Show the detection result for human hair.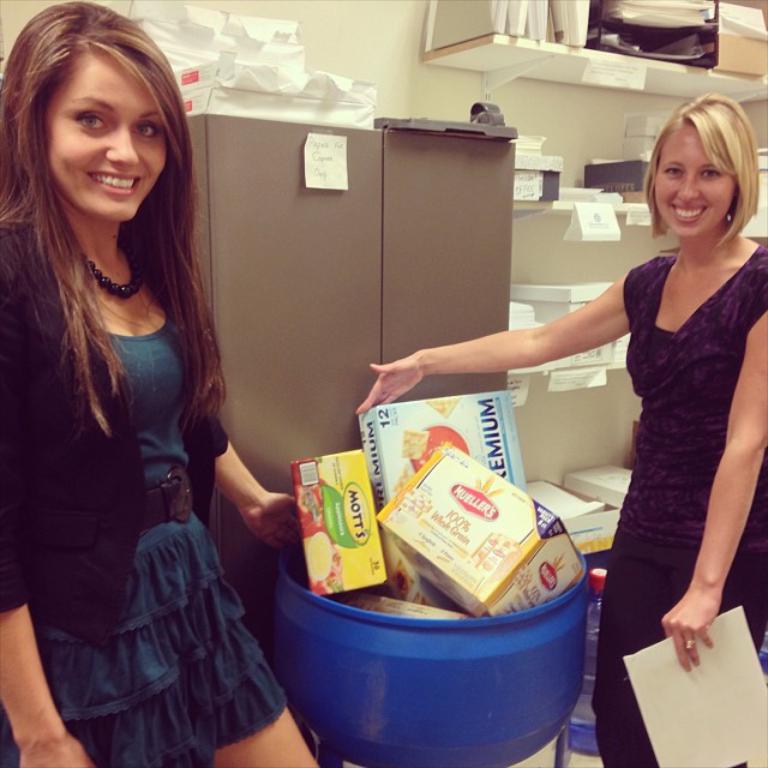
bbox(642, 85, 757, 248).
